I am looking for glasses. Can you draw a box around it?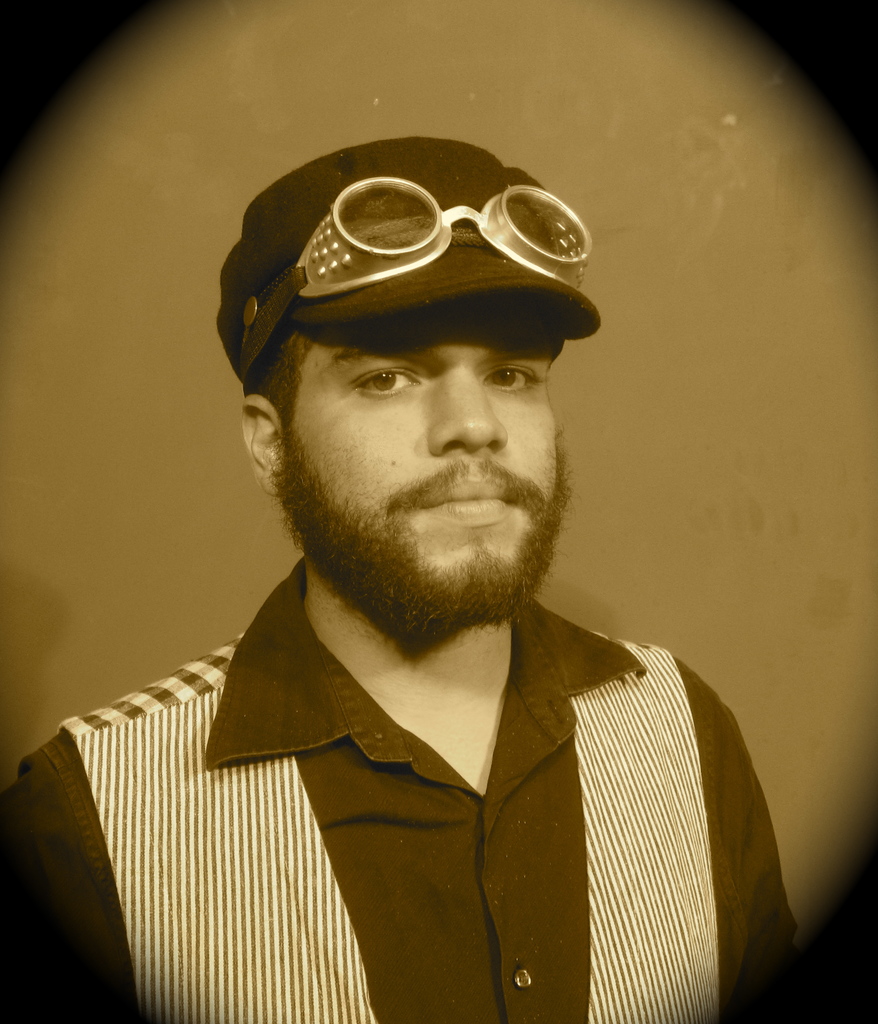
Sure, the bounding box is bbox(235, 173, 596, 385).
